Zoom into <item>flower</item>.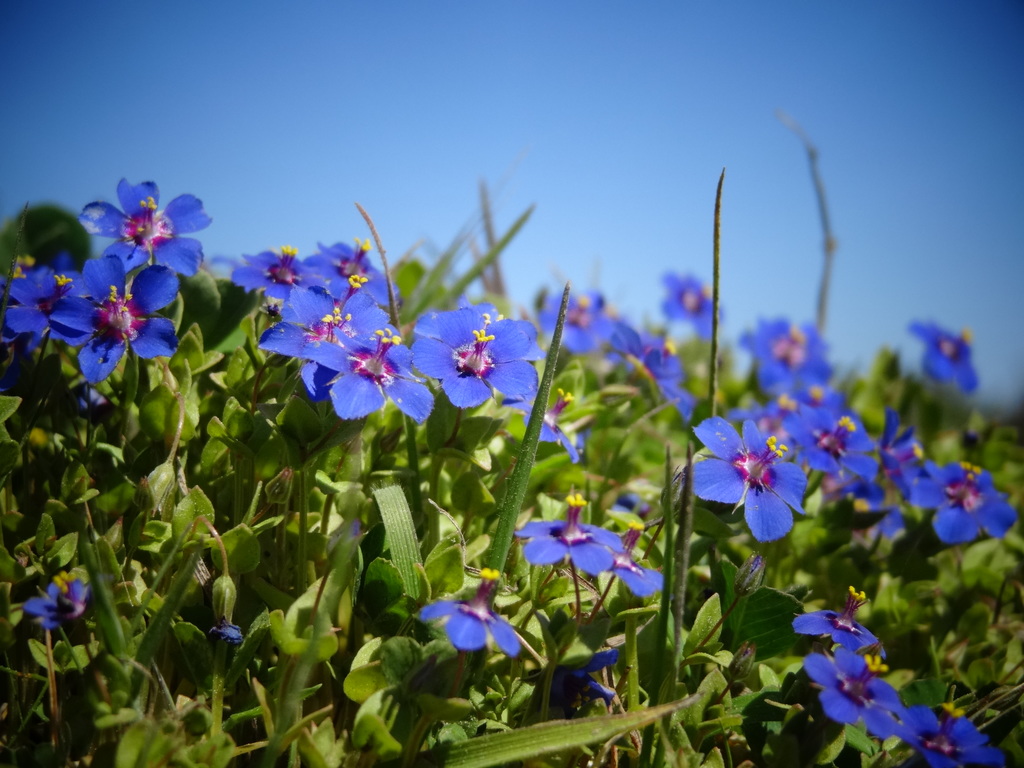
Zoom target: 537, 384, 579, 460.
